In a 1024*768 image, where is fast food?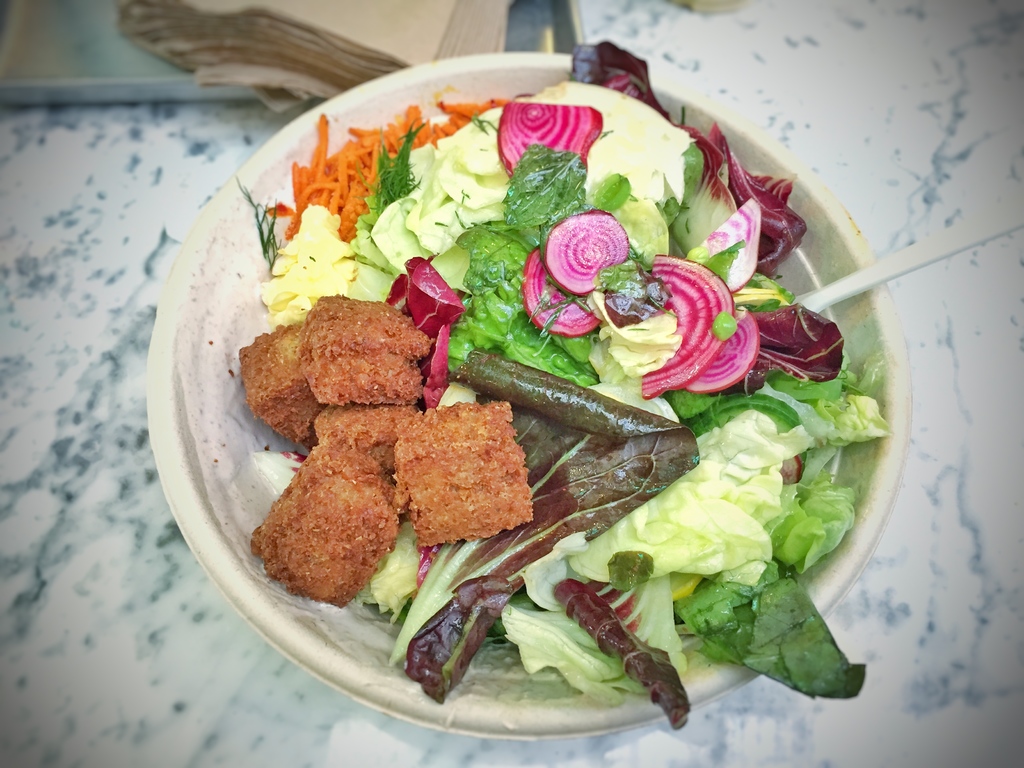
crop(232, 319, 332, 441).
